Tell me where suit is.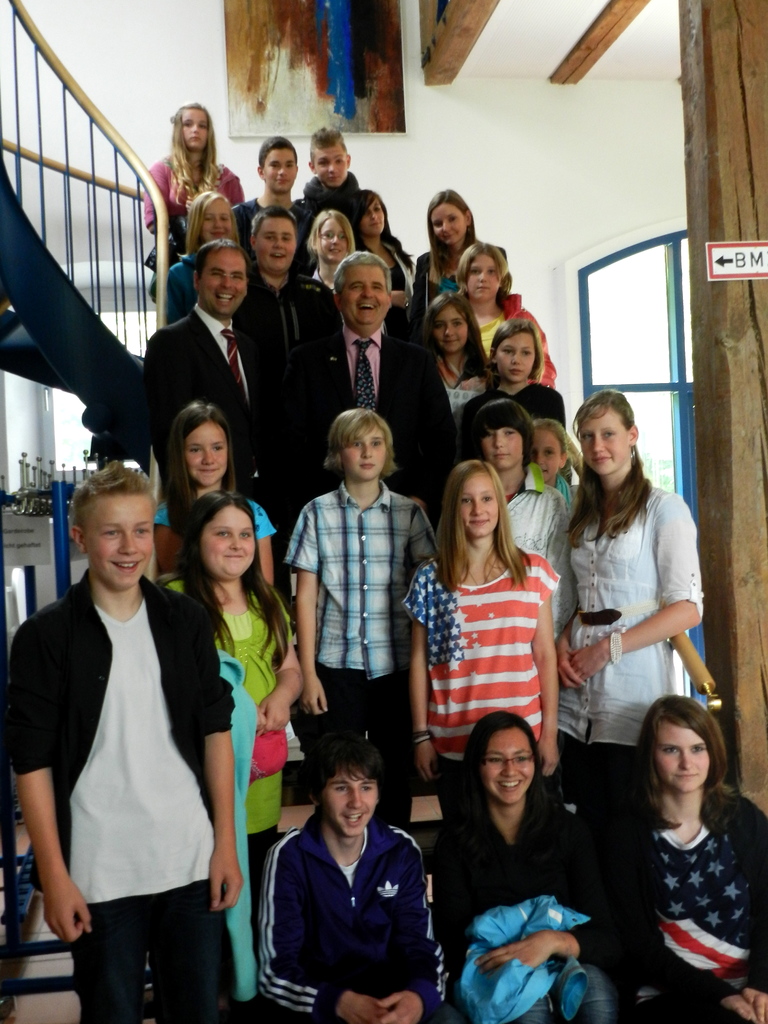
suit is at x1=250 y1=271 x2=339 y2=381.
